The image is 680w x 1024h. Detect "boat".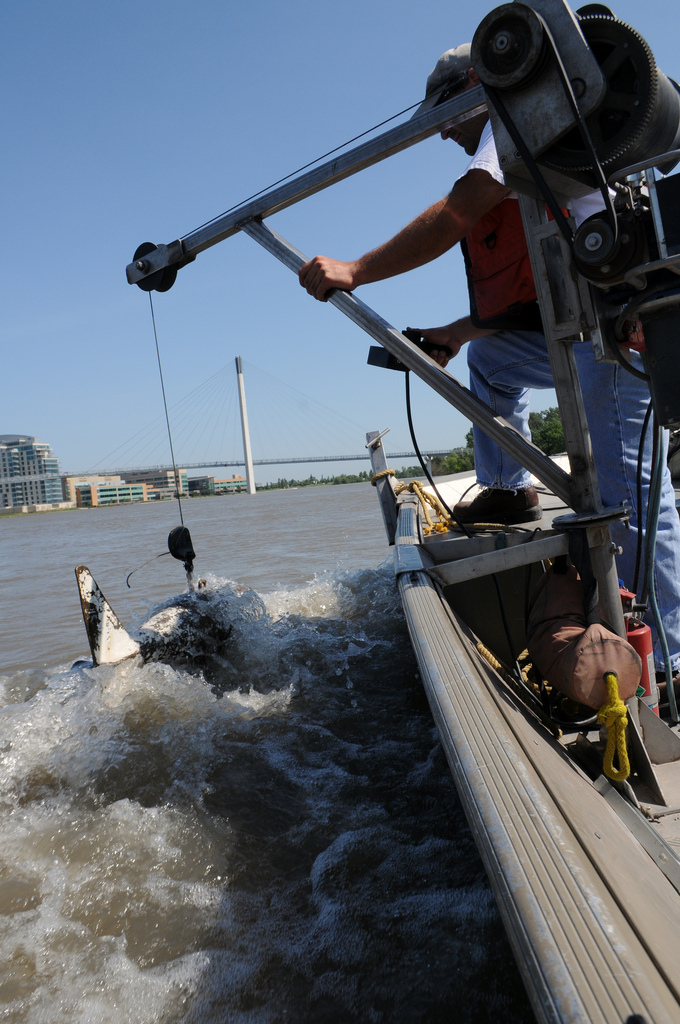
Detection: left=118, top=114, right=679, bottom=918.
